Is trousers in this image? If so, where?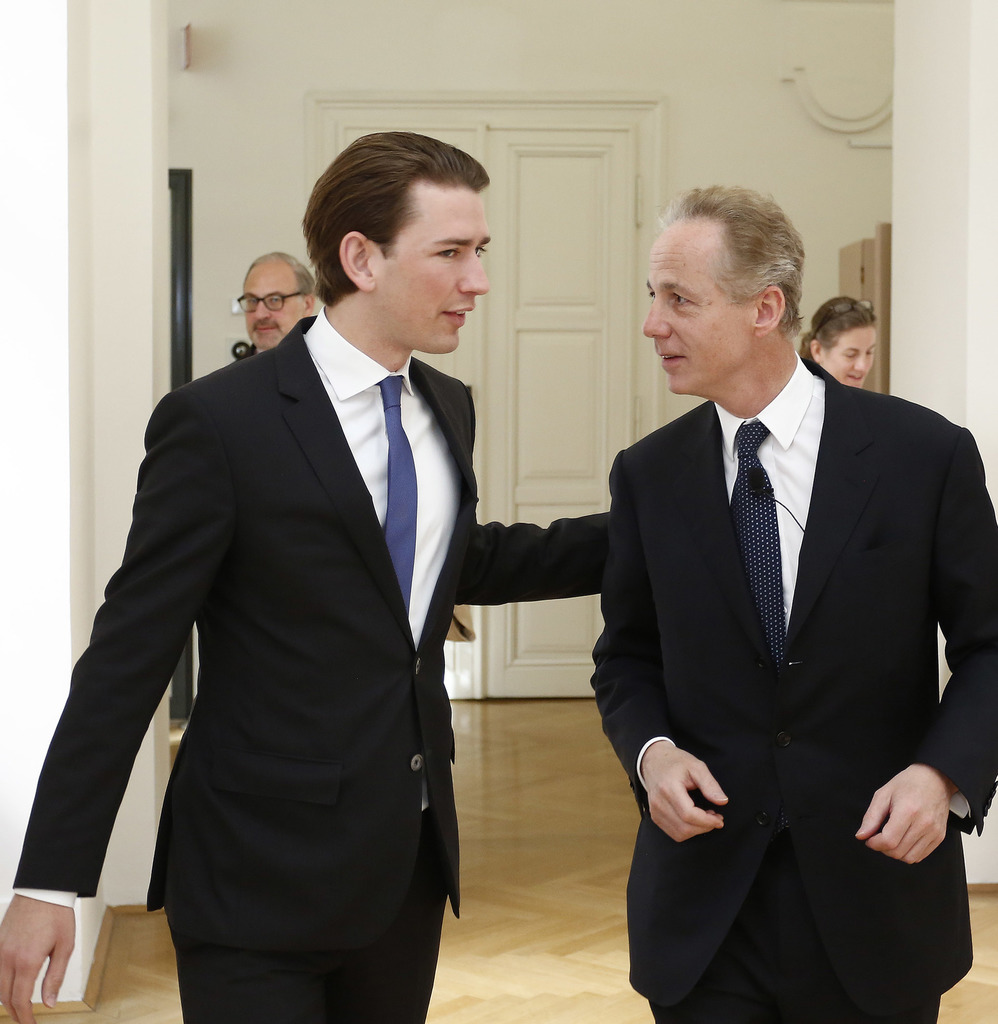
Yes, at rect(167, 846, 432, 1023).
